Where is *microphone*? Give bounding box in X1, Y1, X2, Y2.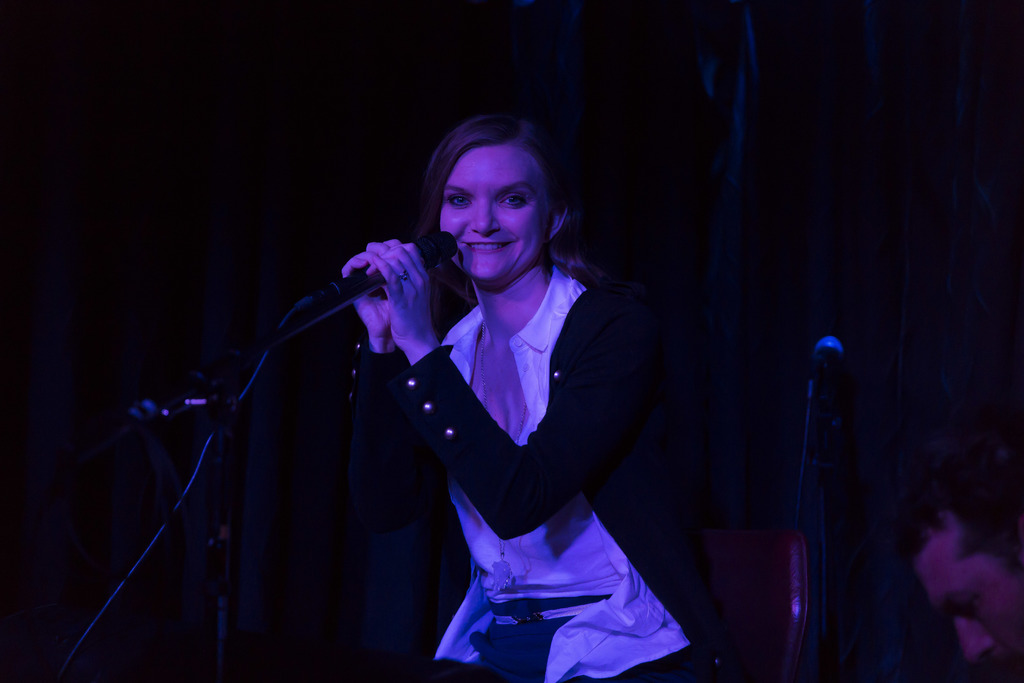
269, 231, 461, 343.
